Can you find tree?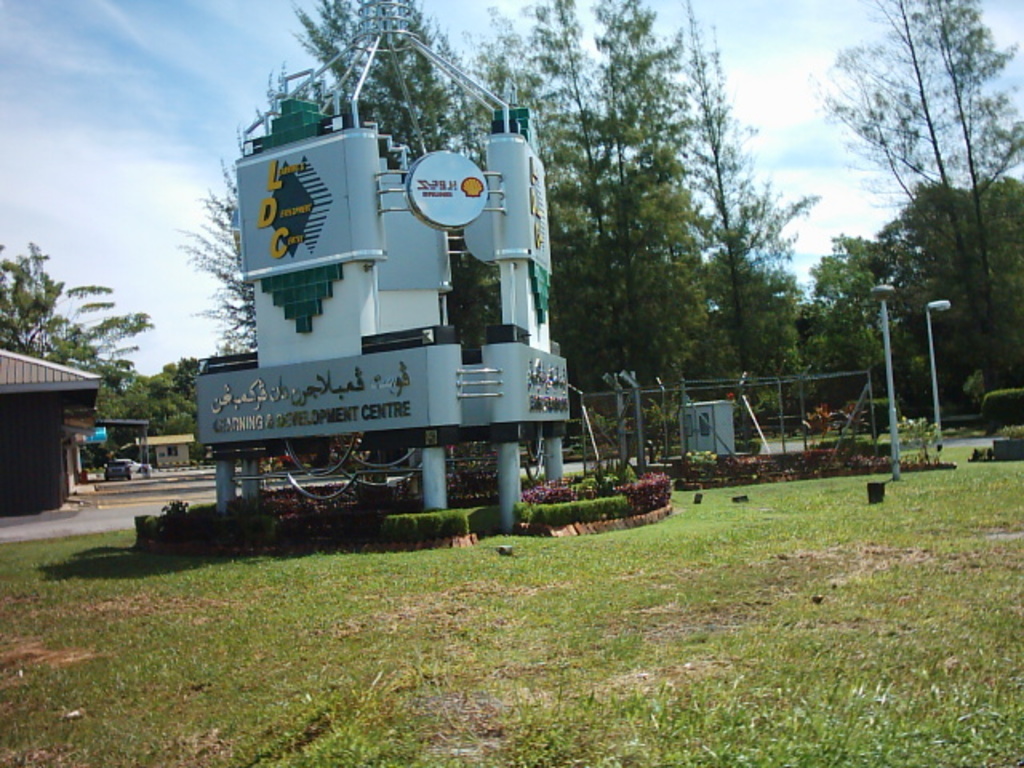
Yes, bounding box: <box>781,285,875,422</box>.
